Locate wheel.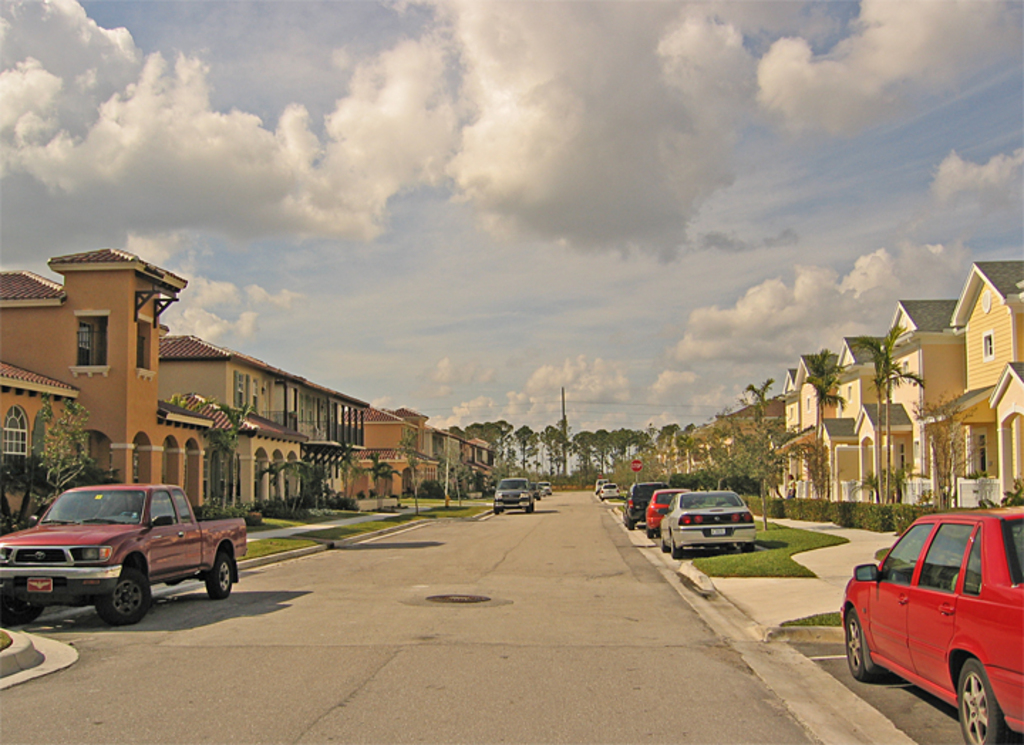
Bounding box: [left=528, top=505, right=532, bottom=518].
